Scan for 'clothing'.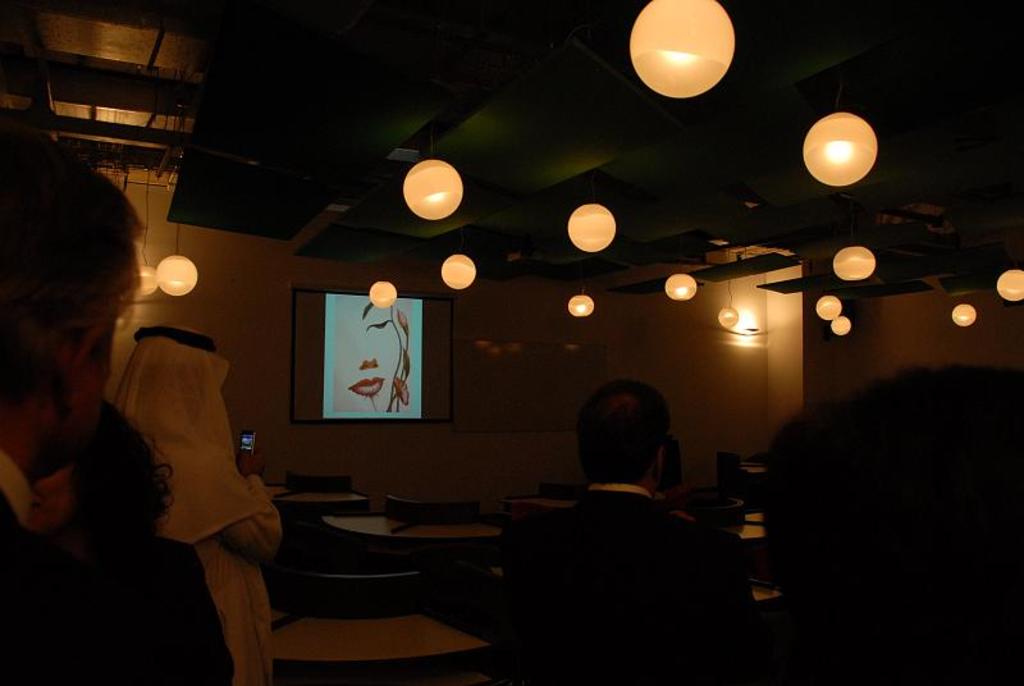
Scan result: detection(0, 108, 237, 685).
